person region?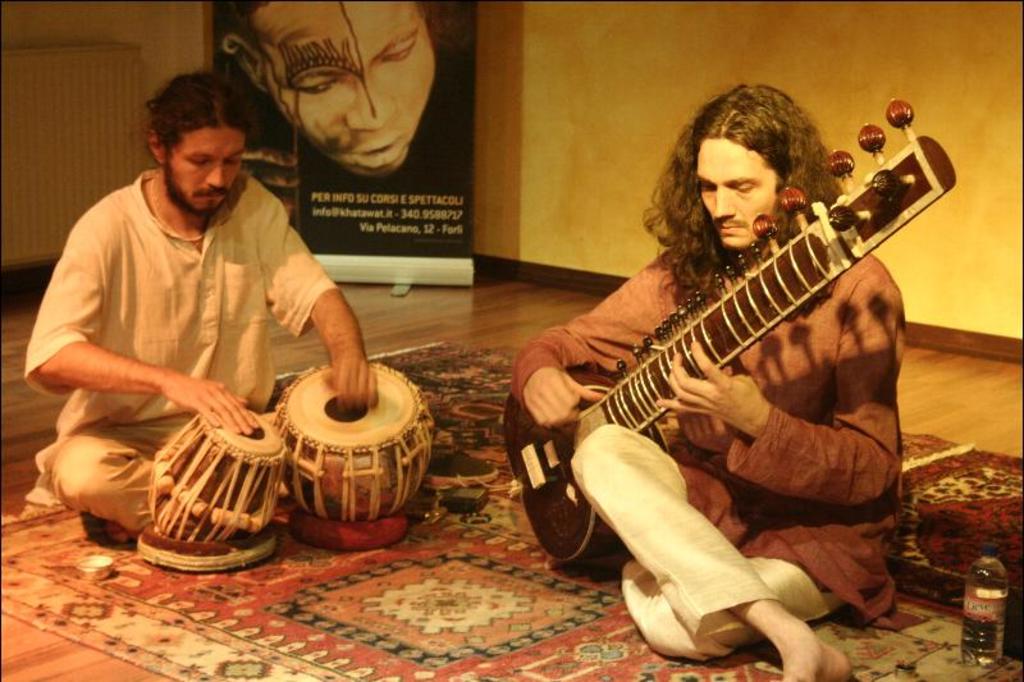
512/79/901/681
